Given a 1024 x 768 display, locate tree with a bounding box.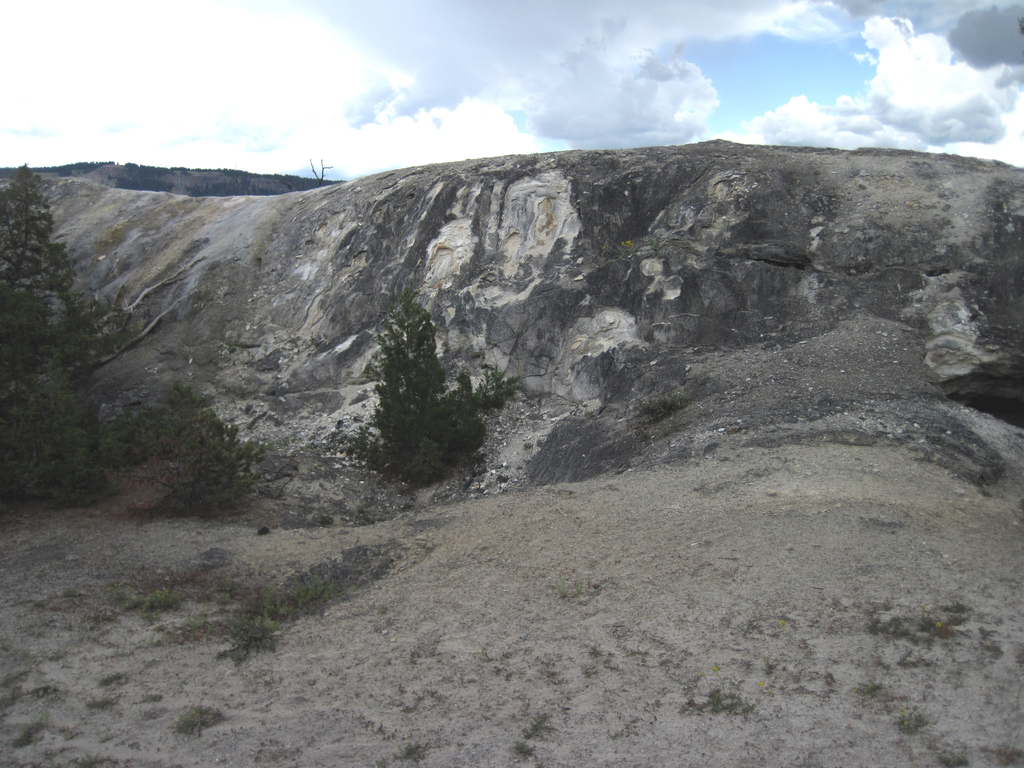
Located: bbox=[113, 385, 280, 519].
